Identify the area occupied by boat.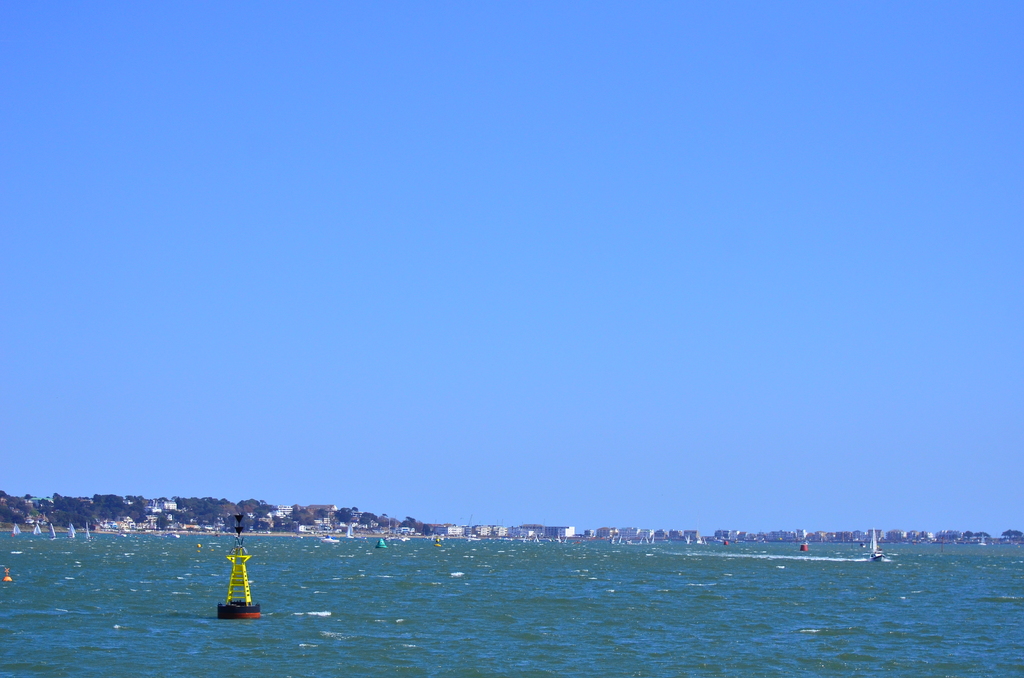
Area: 871/526/881/558.
